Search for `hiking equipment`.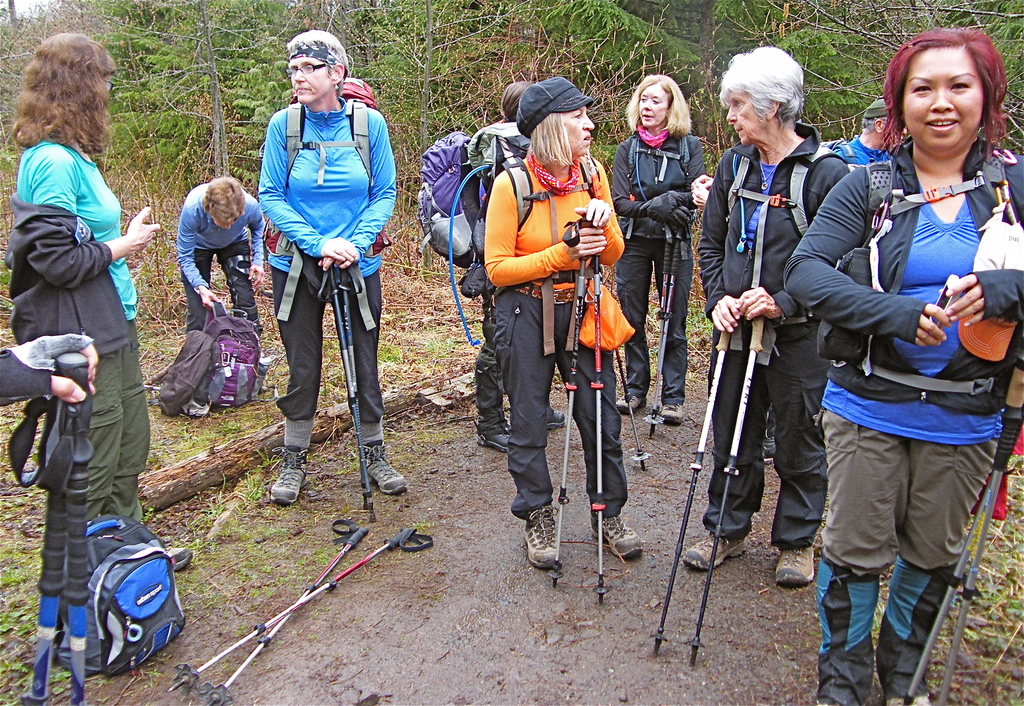
Found at left=310, top=262, right=375, bottom=527.
